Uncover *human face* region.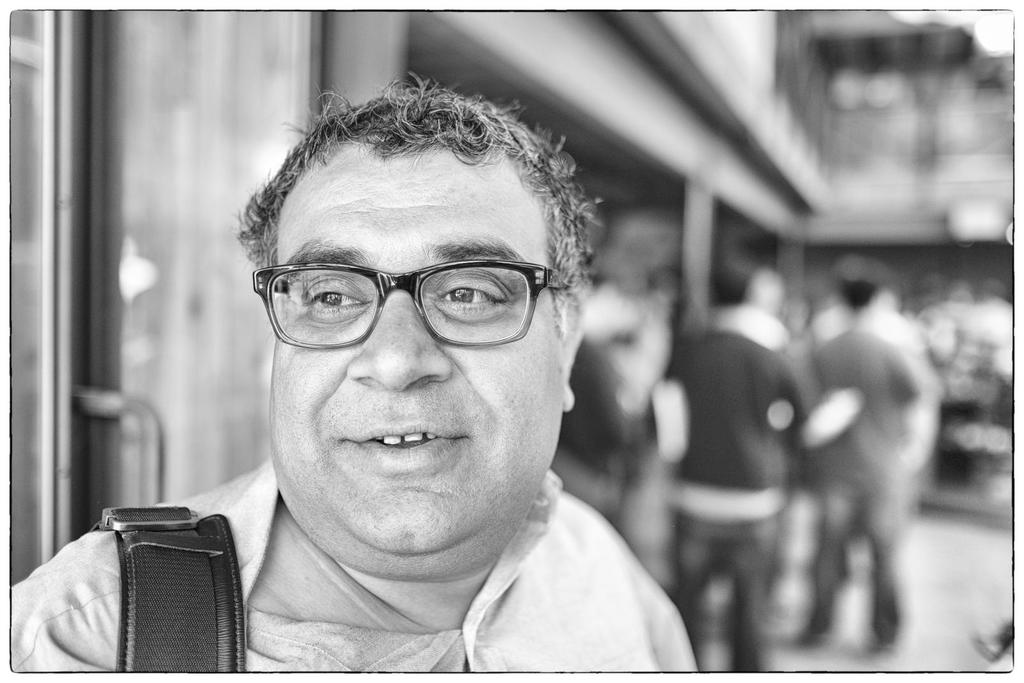
Uncovered: l=270, t=158, r=566, b=565.
